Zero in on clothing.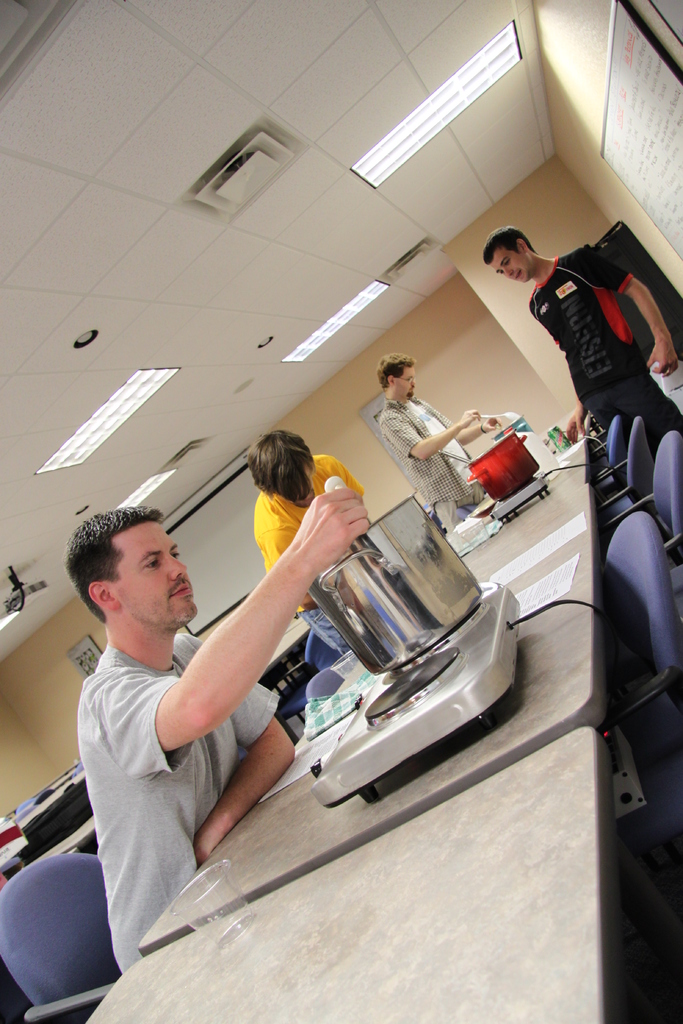
Zeroed in: (left=527, top=246, right=682, bottom=455).
